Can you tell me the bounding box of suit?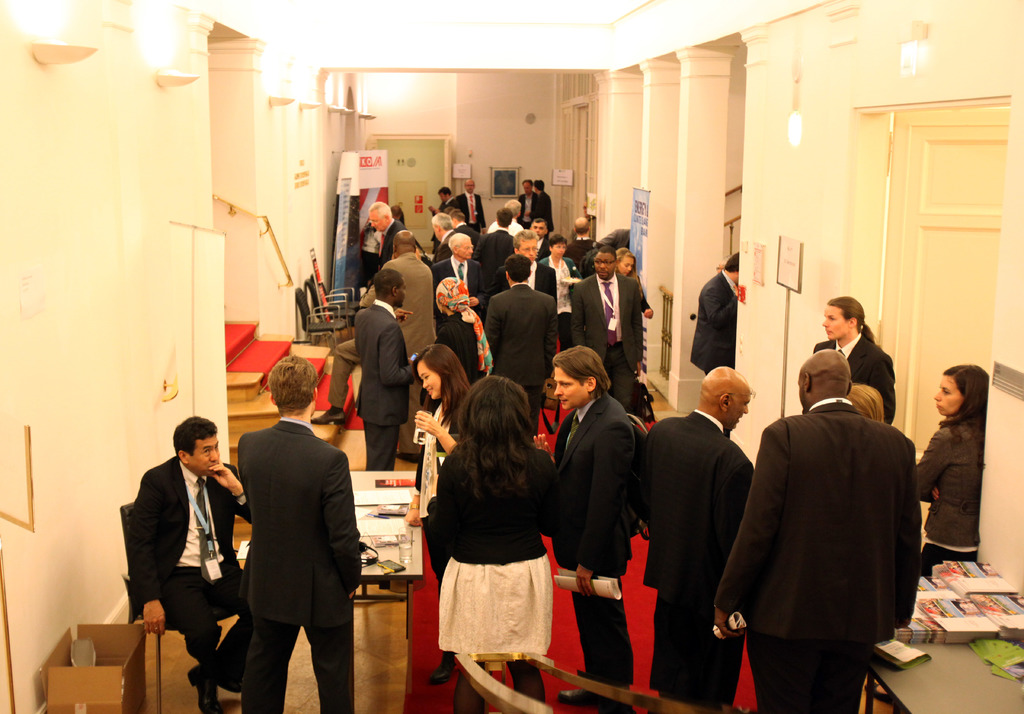
410,392,465,582.
